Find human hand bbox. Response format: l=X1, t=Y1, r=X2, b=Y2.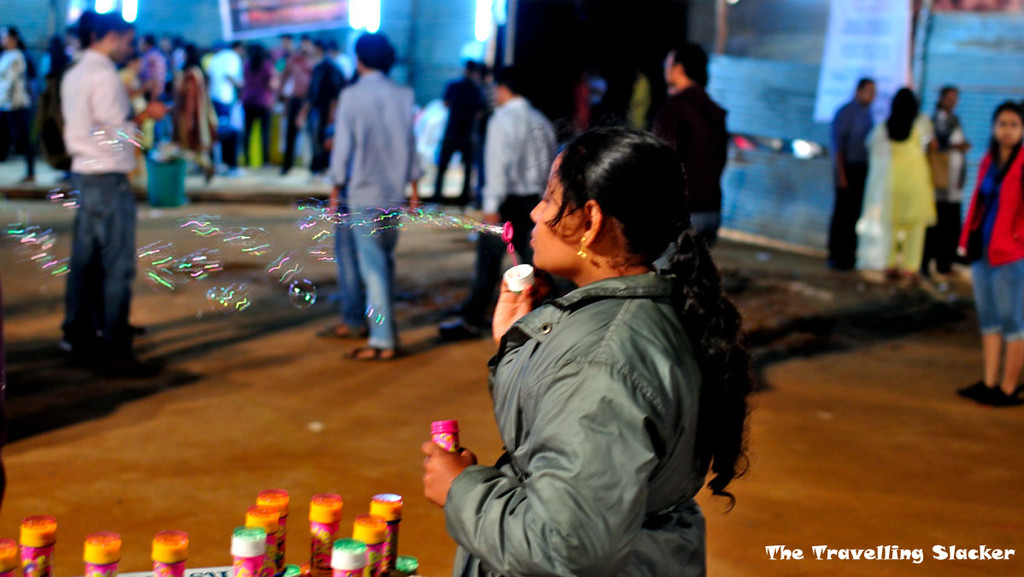
l=483, t=213, r=498, b=239.
